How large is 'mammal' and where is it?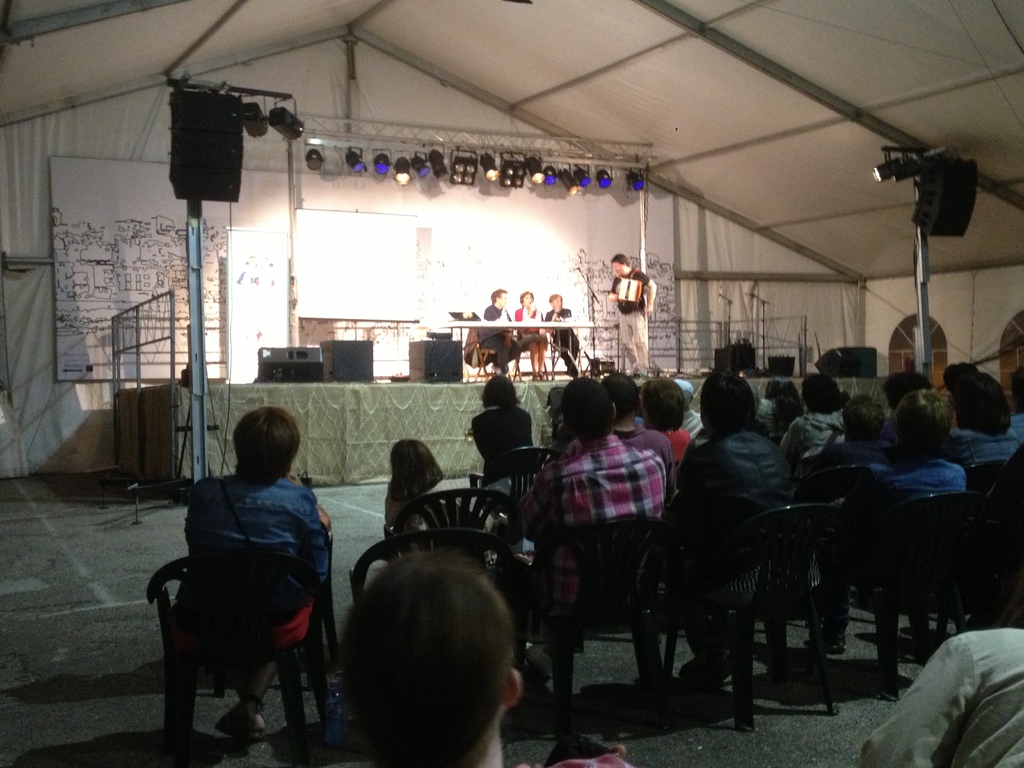
Bounding box: <box>384,438,472,538</box>.
